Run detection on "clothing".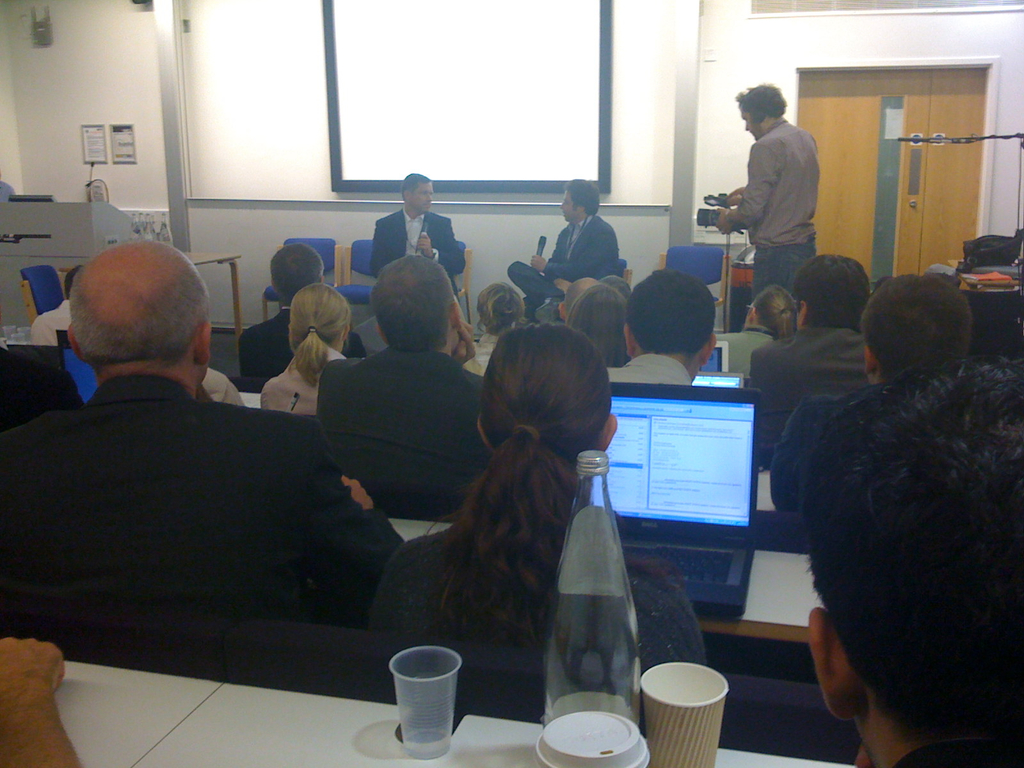
Result: left=0, top=367, right=402, bottom=624.
